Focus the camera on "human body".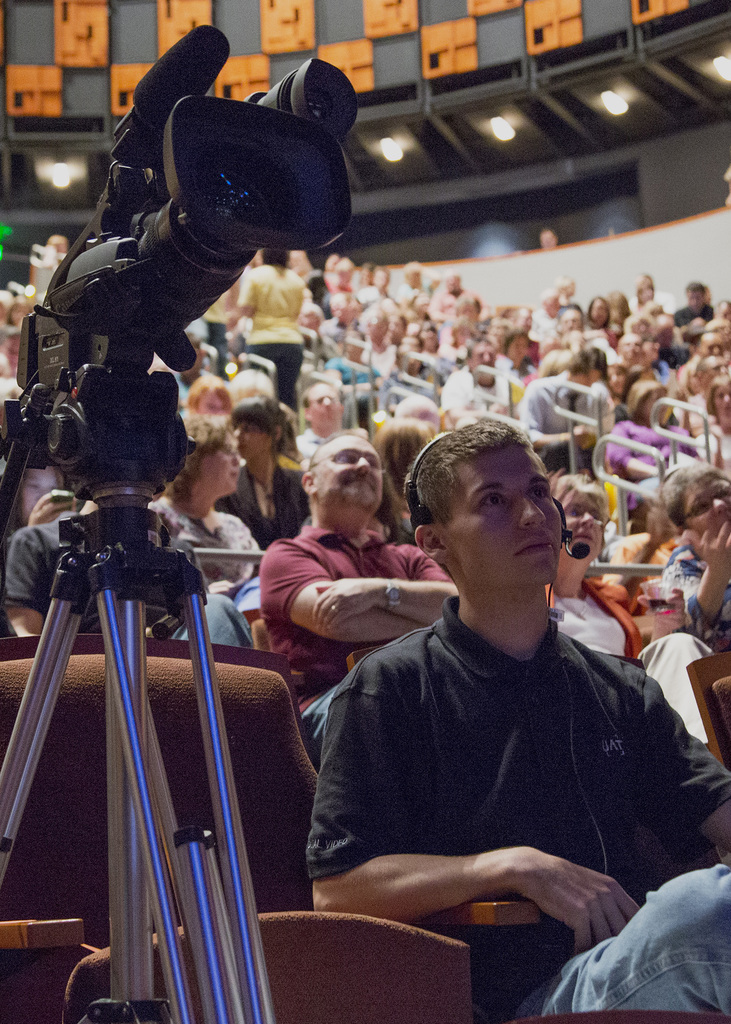
Focus region: (left=358, top=267, right=388, bottom=304).
